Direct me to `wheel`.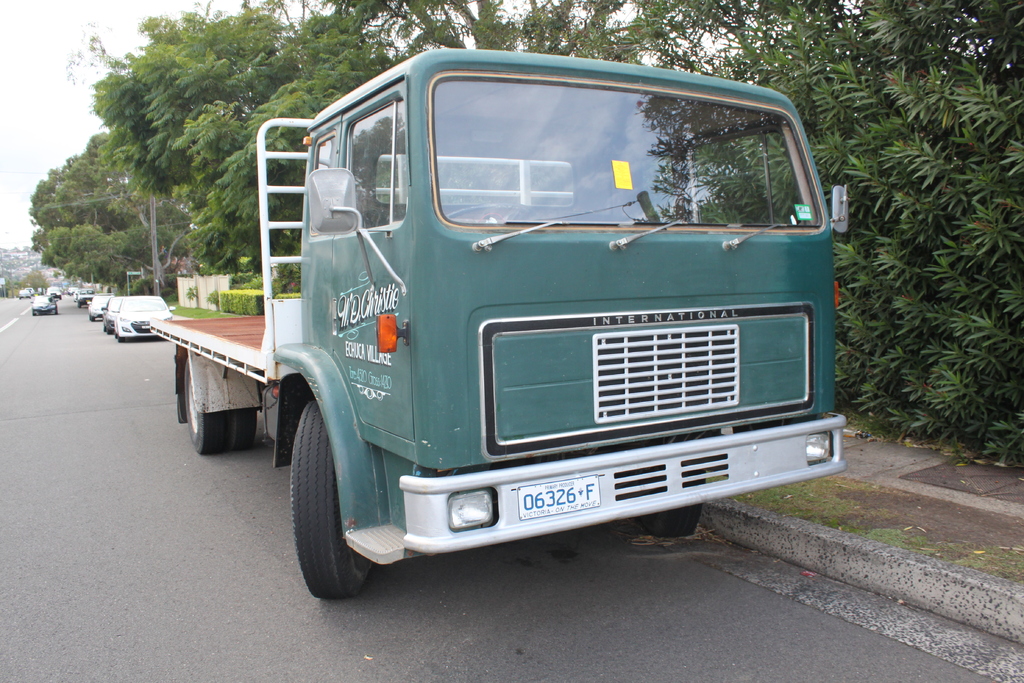
Direction: BBox(106, 325, 111, 335).
